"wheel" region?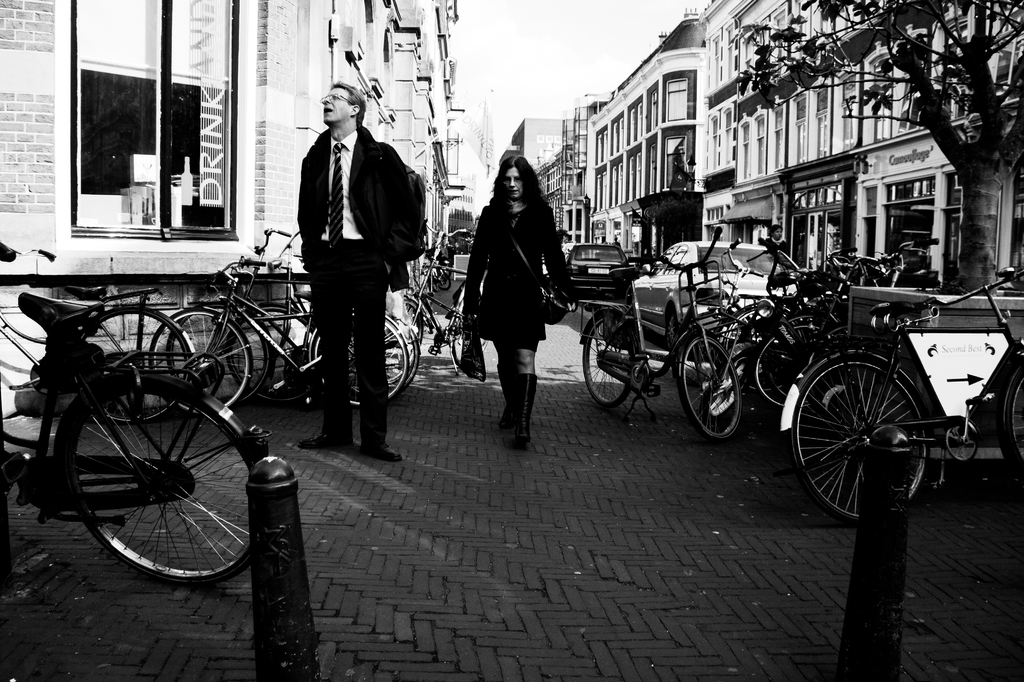
left=585, top=309, right=631, bottom=406
